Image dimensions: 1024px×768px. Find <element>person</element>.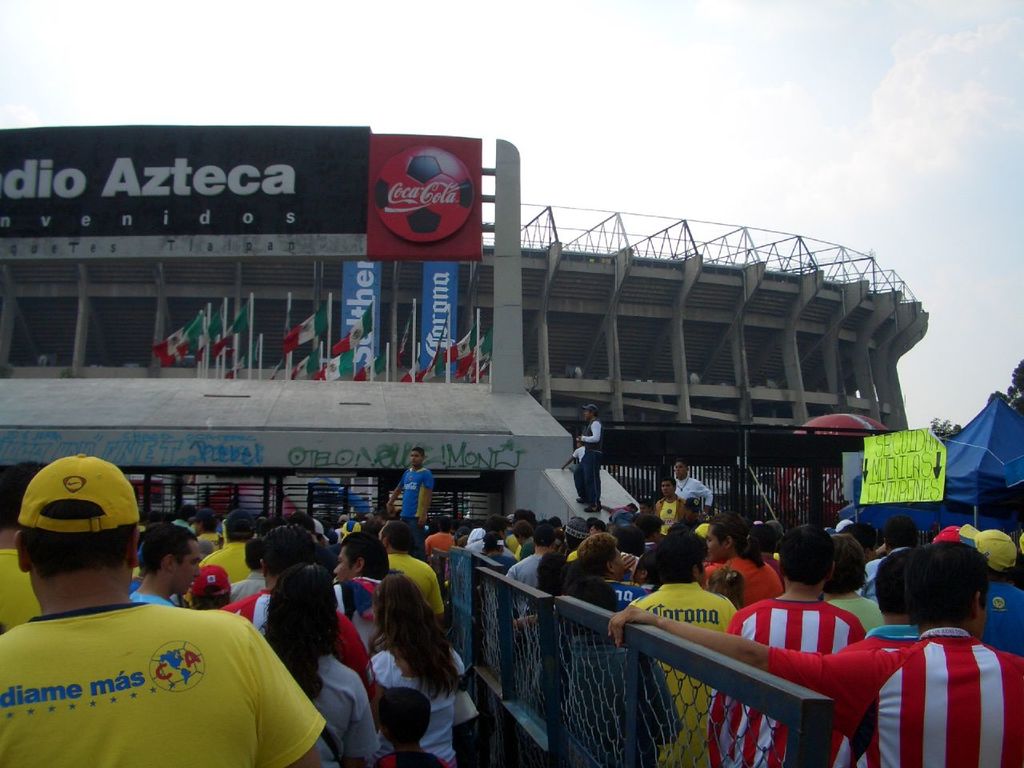
bbox(578, 398, 598, 509).
